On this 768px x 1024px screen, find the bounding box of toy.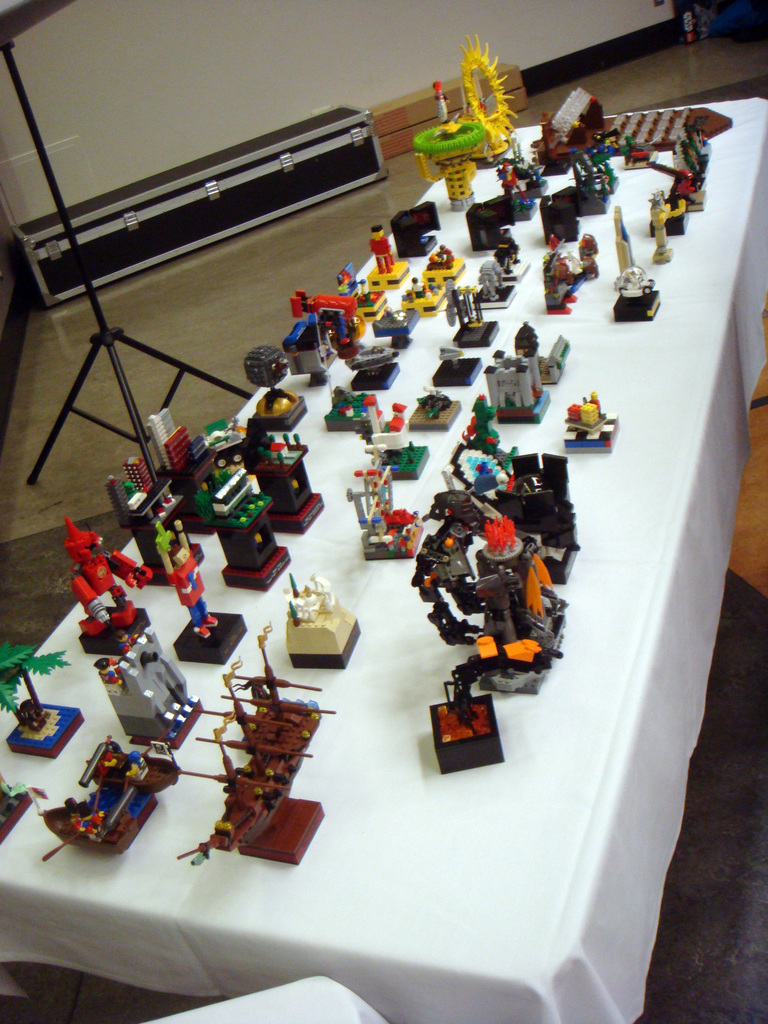
Bounding box: 472,348,539,419.
